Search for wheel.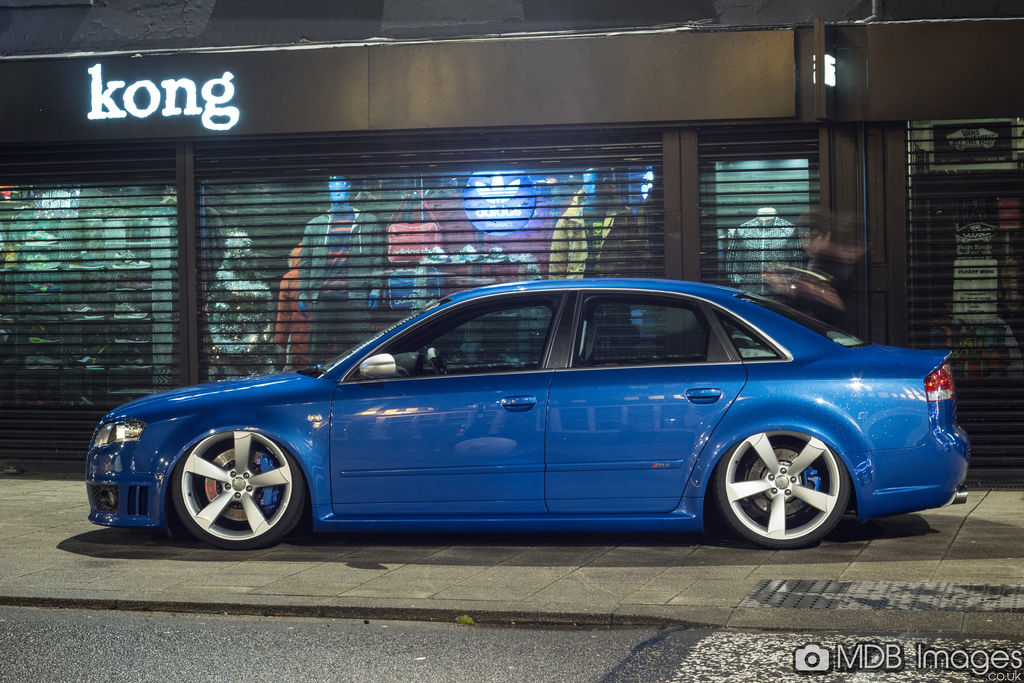
Found at (x1=426, y1=347, x2=452, y2=378).
